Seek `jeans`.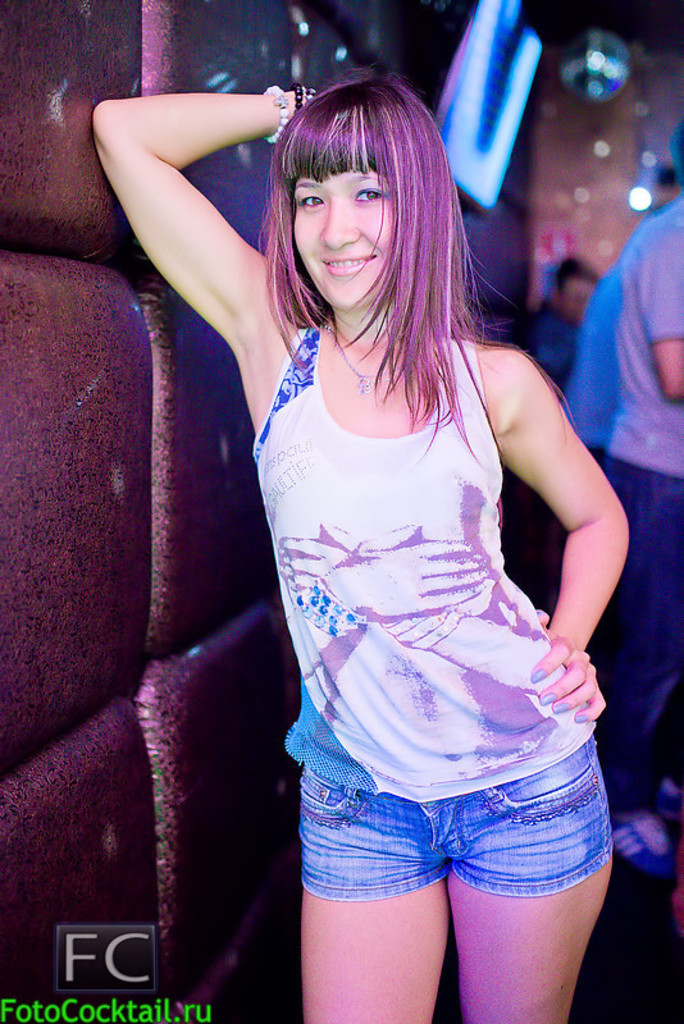
(608, 452, 683, 809).
